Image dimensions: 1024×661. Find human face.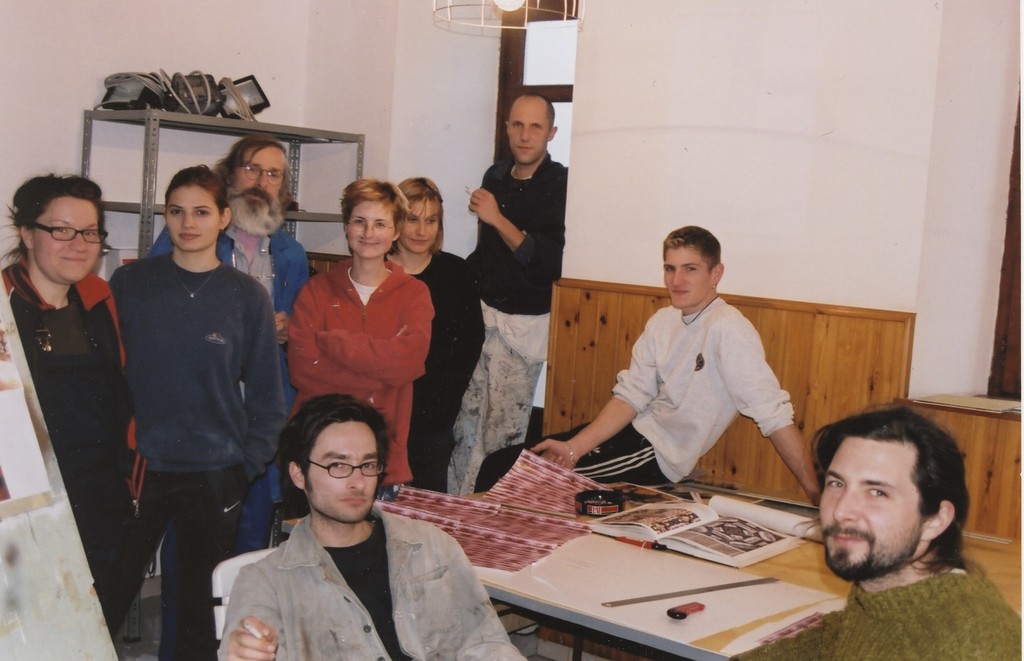
crop(812, 434, 926, 580).
